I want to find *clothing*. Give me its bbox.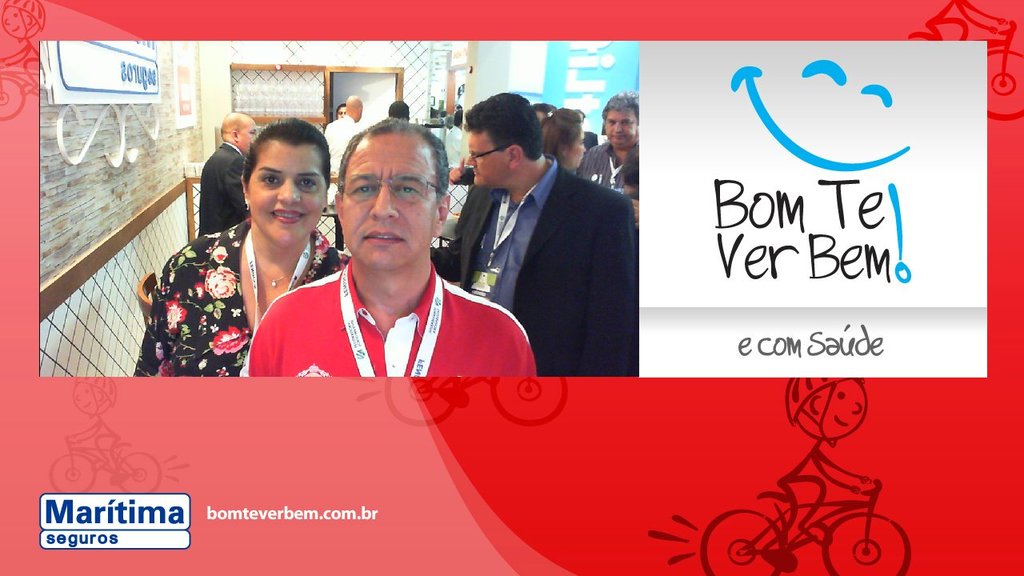
locate(326, 120, 374, 174).
